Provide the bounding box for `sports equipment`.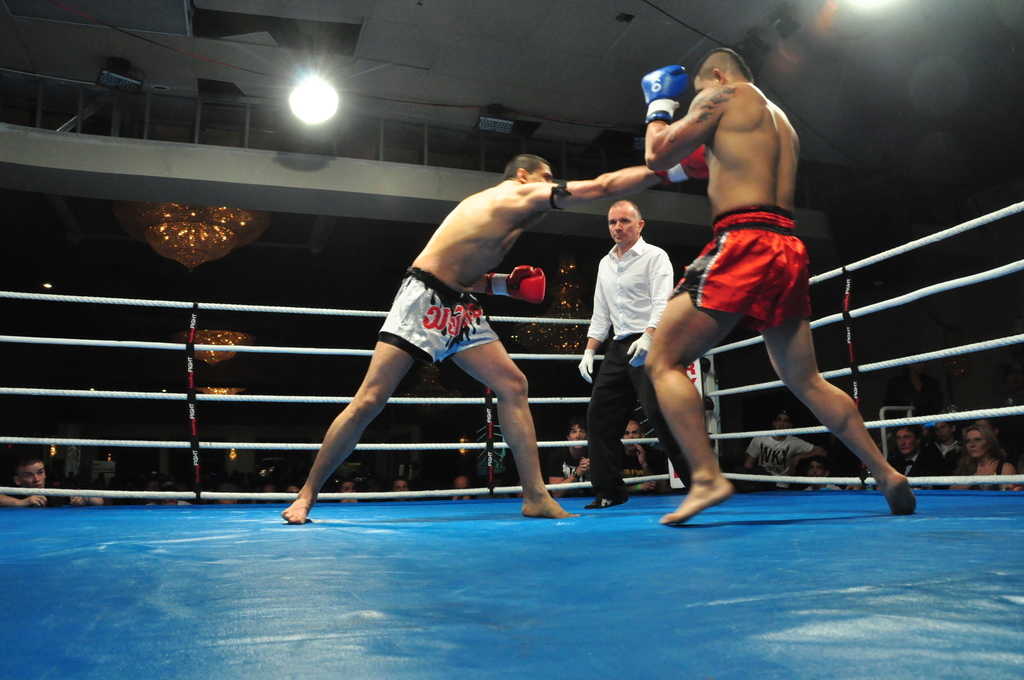
x1=656, y1=145, x2=709, y2=186.
